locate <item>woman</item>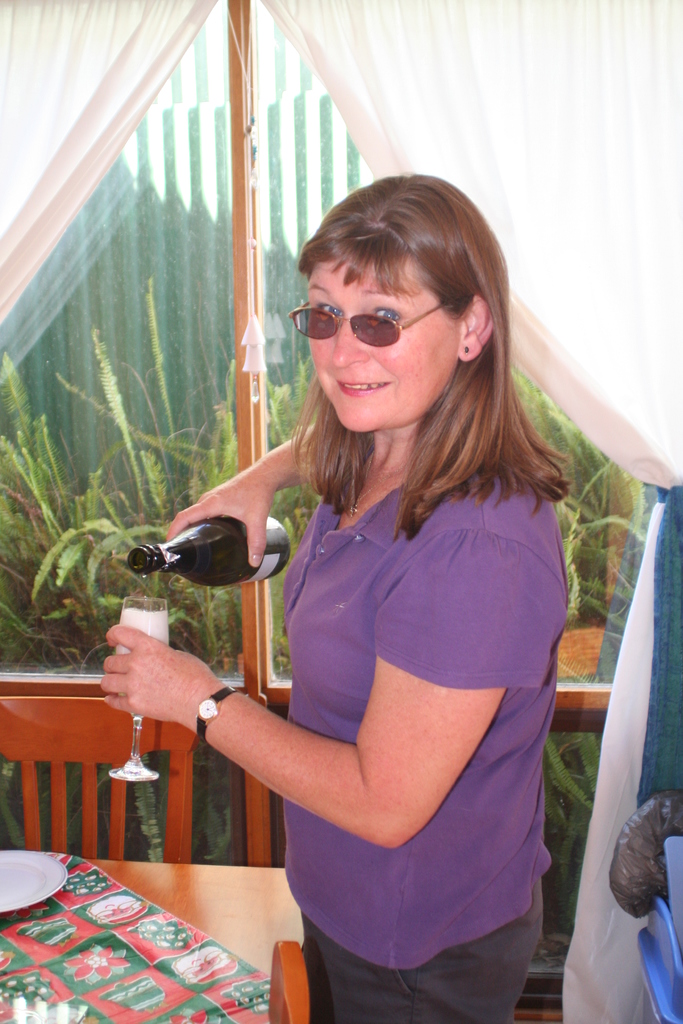
box=[117, 160, 606, 1011]
